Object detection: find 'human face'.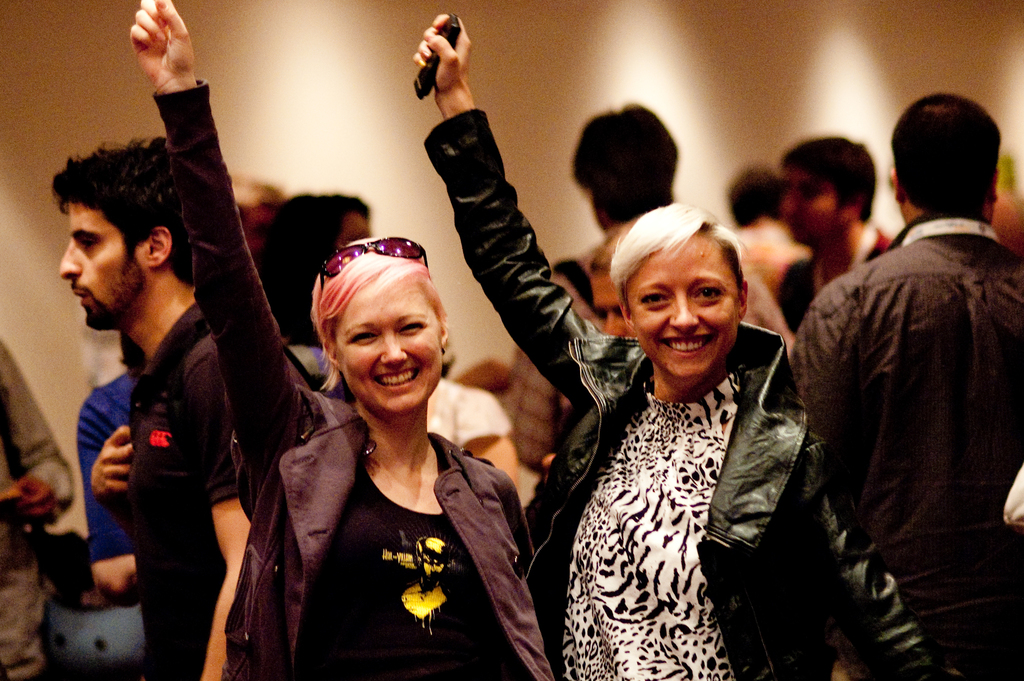
rect(58, 204, 148, 324).
